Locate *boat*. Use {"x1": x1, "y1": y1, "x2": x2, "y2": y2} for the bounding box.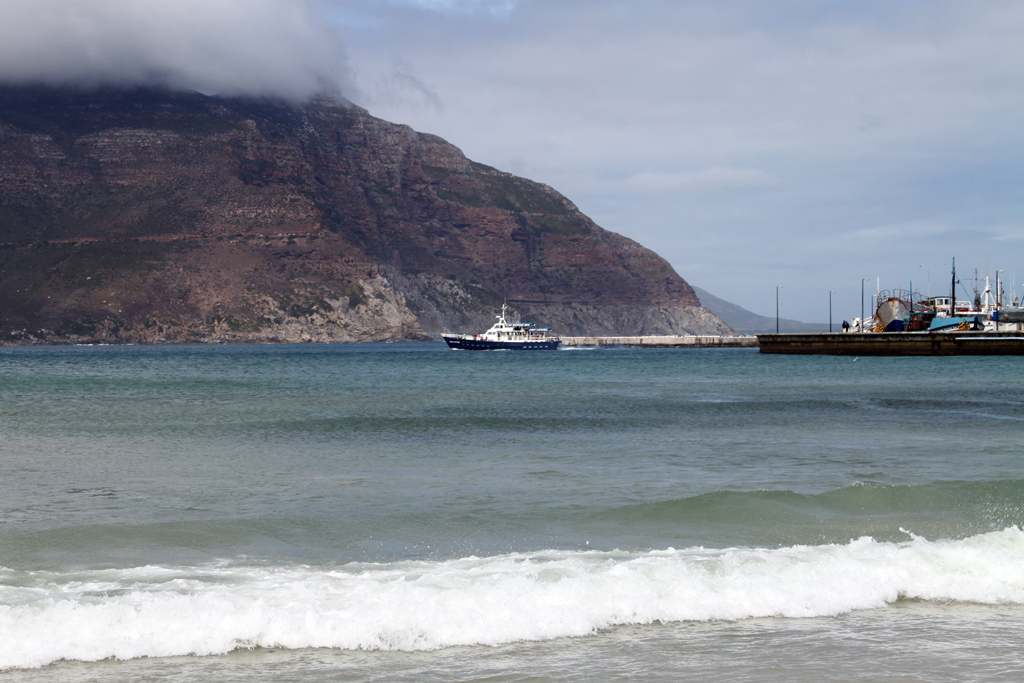
{"x1": 759, "y1": 266, "x2": 1023, "y2": 356}.
